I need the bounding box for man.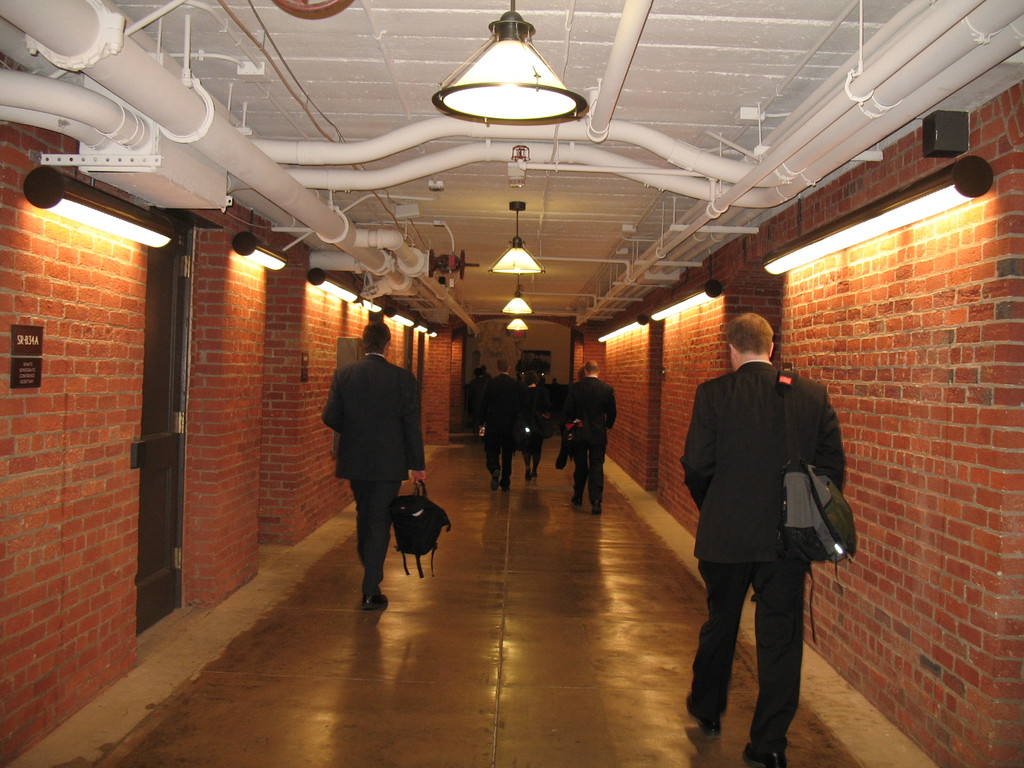
Here it is: 561:357:620:513.
